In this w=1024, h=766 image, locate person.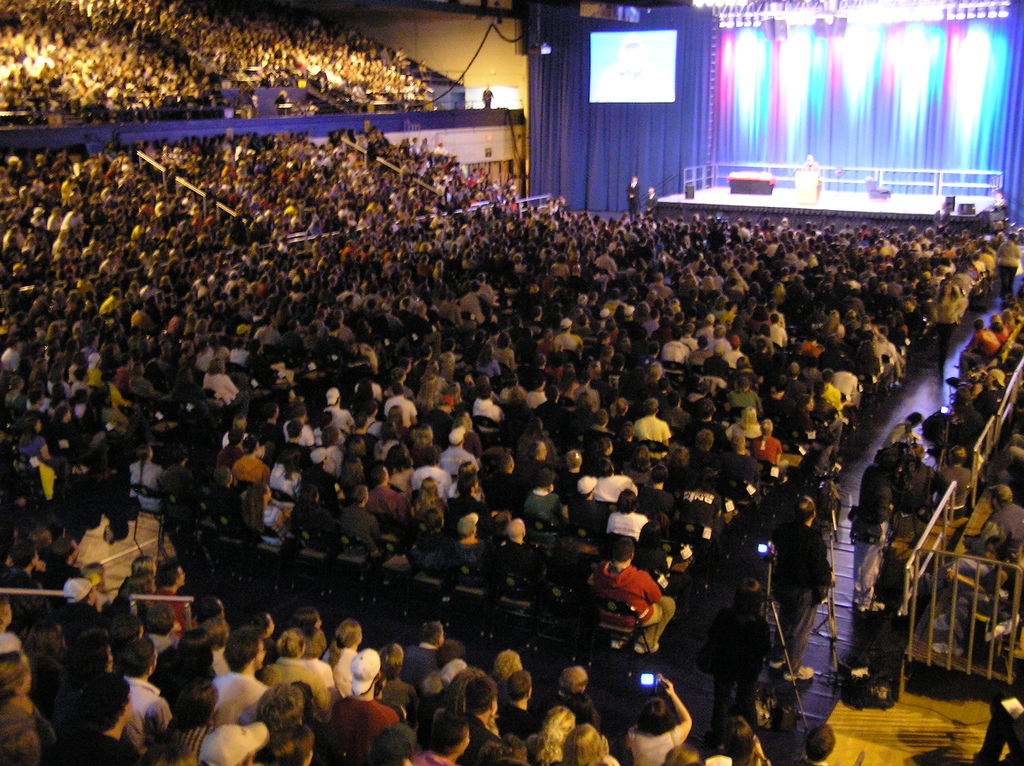
Bounding box: 605:490:659:541.
